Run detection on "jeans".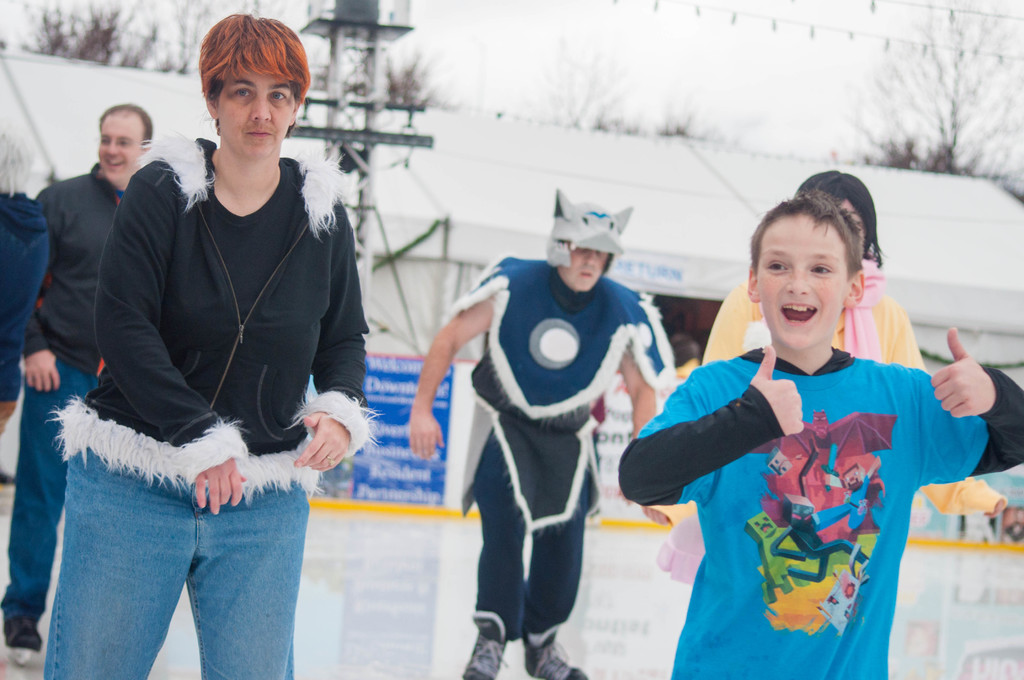
Result: (left=42, top=446, right=321, bottom=674).
